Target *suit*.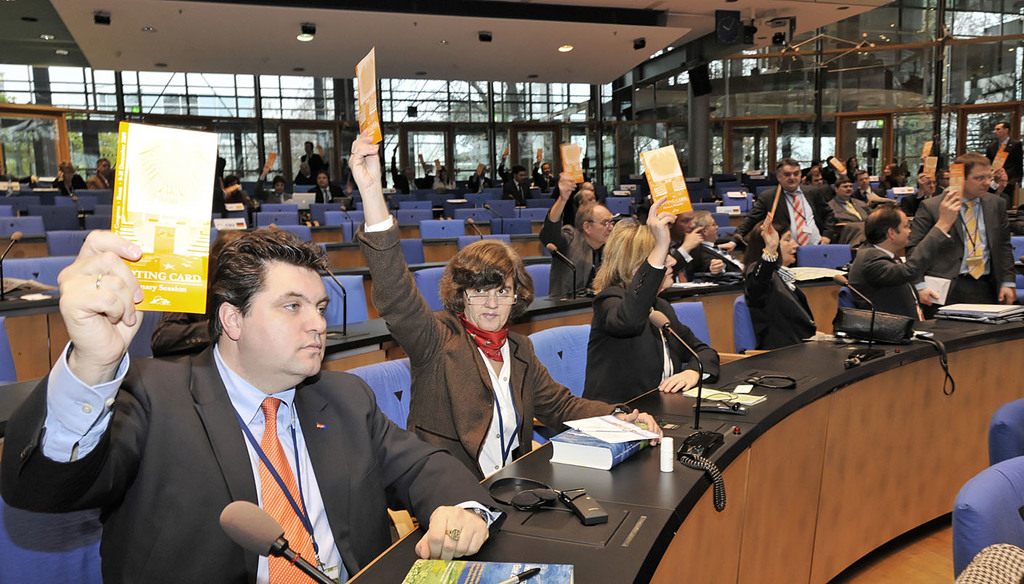
Target region: [x1=255, y1=177, x2=290, y2=204].
